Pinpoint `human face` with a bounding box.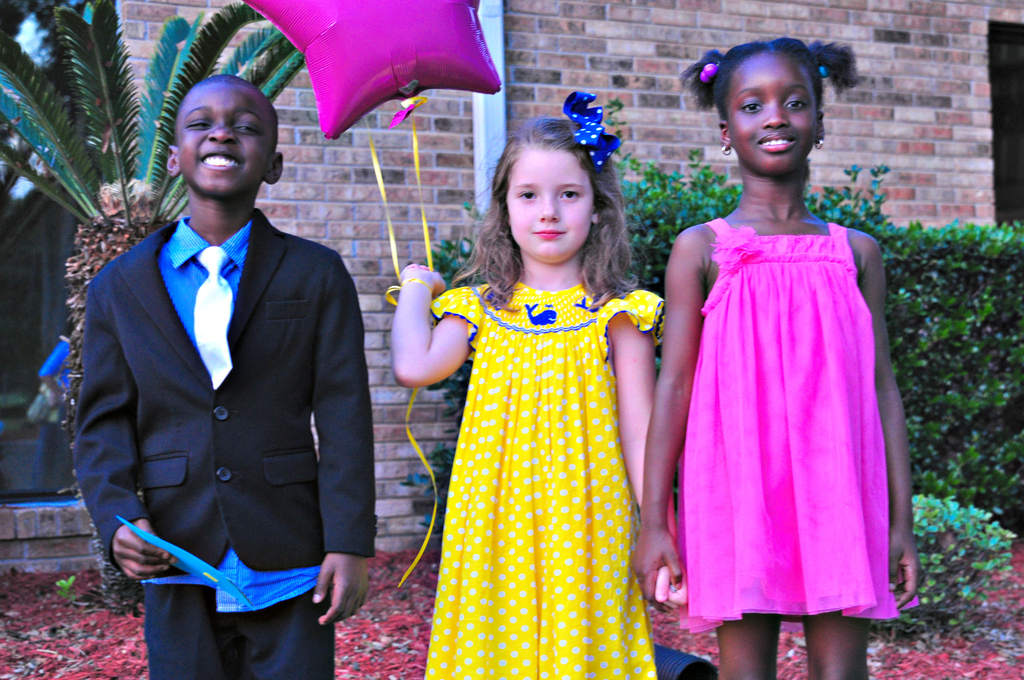
(x1=727, y1=49, x2=817, y2=168).
